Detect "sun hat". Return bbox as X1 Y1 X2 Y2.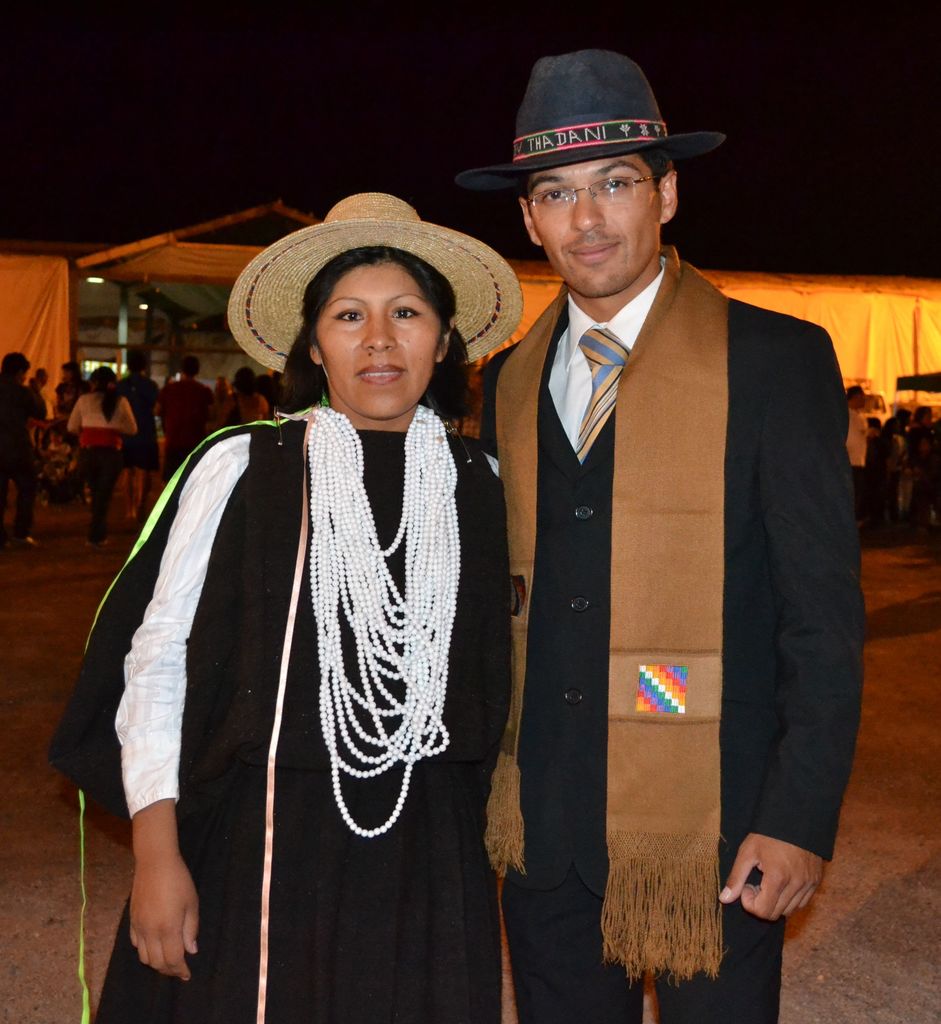
226 187 520 376.
